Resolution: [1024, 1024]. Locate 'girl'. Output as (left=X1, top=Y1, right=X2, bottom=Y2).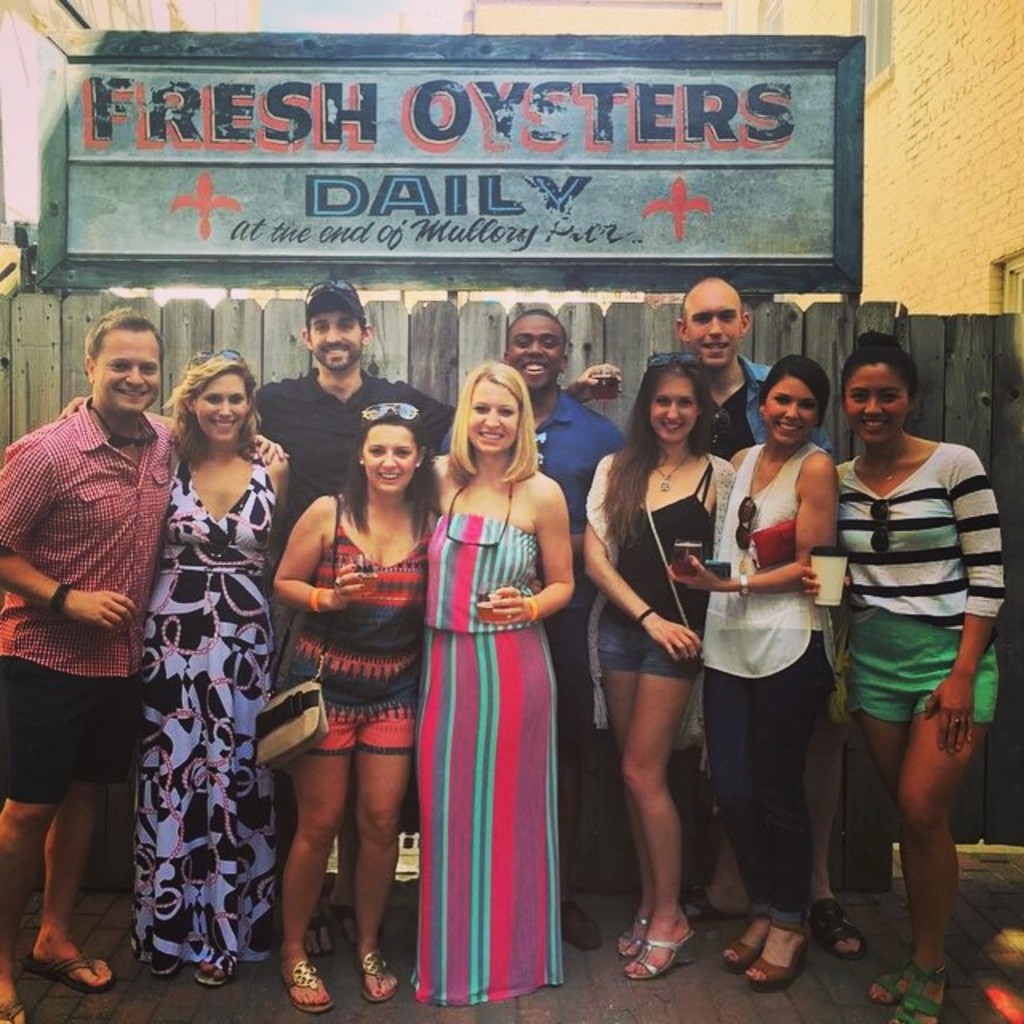
(left=837, top=330, right=1002, bottom=1022).
